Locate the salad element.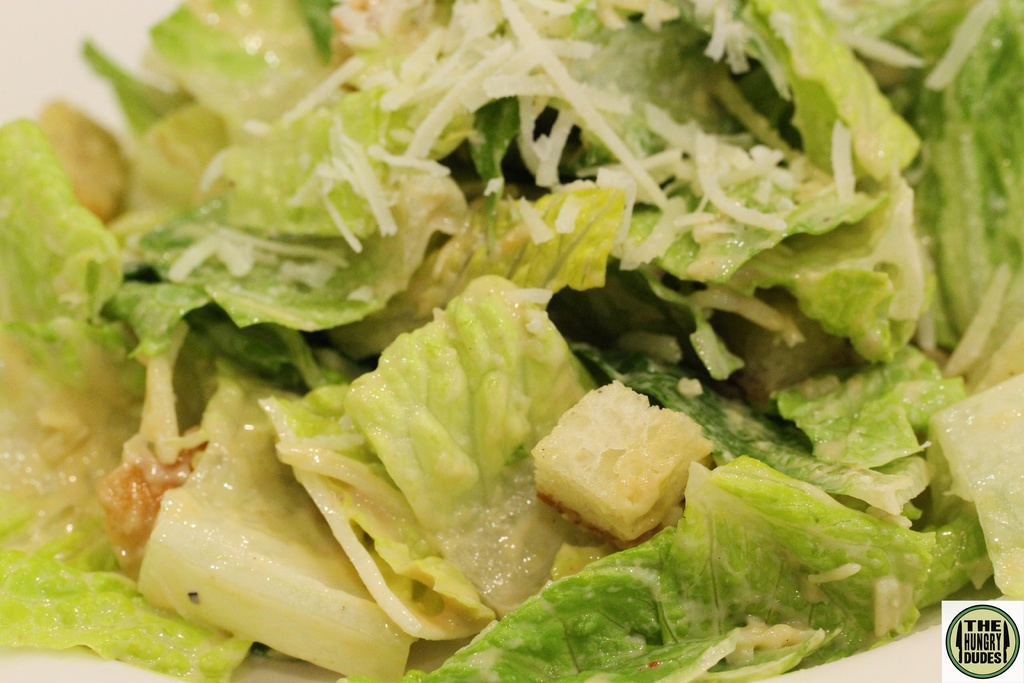
Element bbox: select_region(0, 0, 1023, 682).
